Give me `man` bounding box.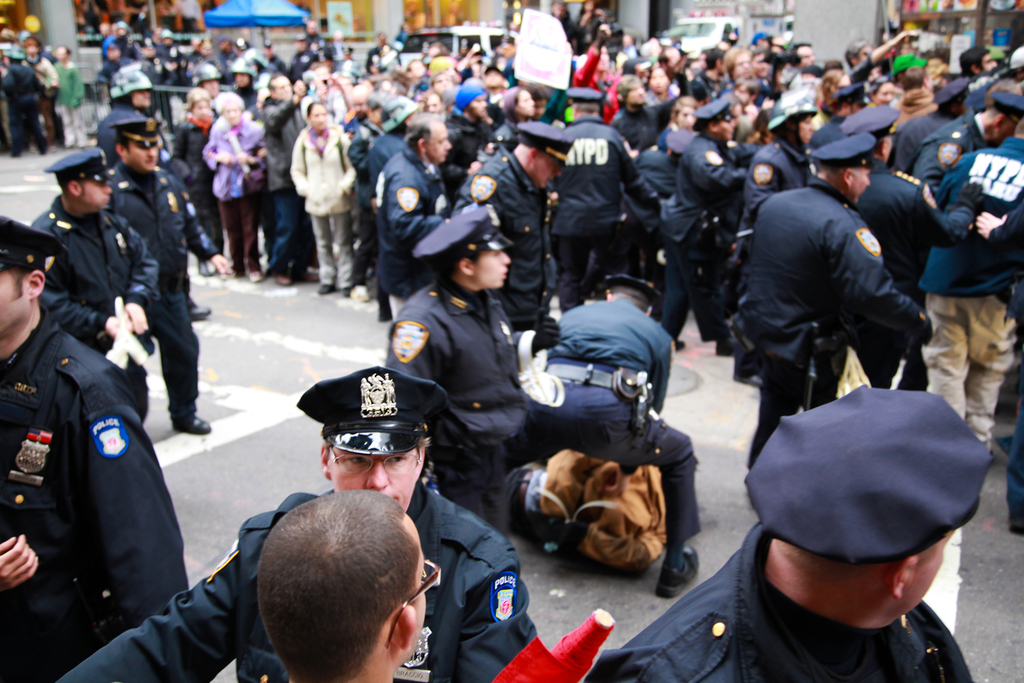
rect(368, 110, 442, 315).
